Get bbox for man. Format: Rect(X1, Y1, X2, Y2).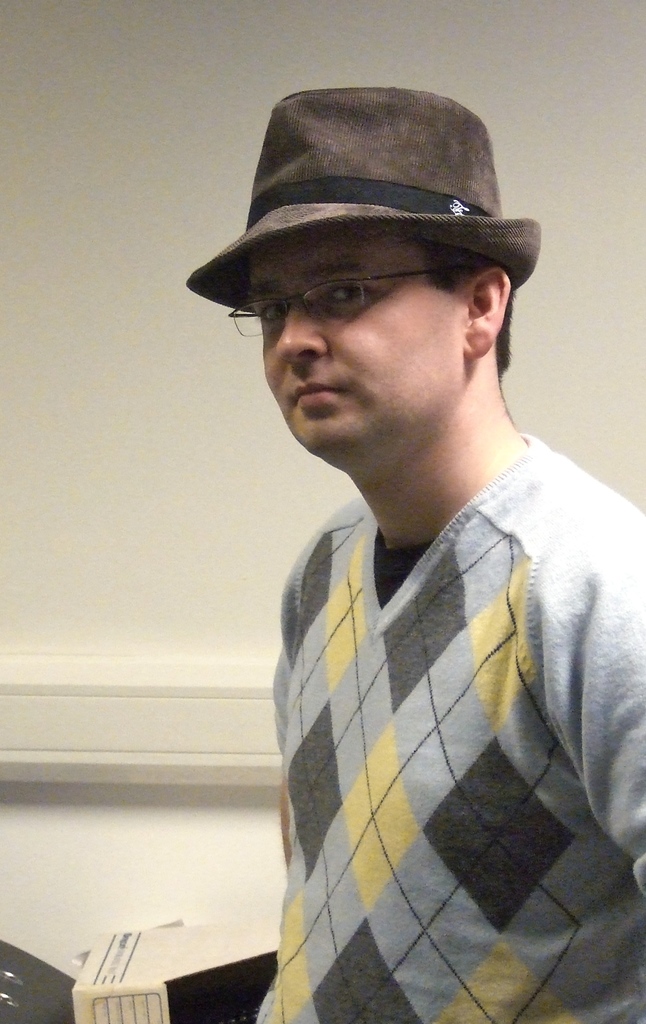
Rect(183, 88, 645, 1023).
